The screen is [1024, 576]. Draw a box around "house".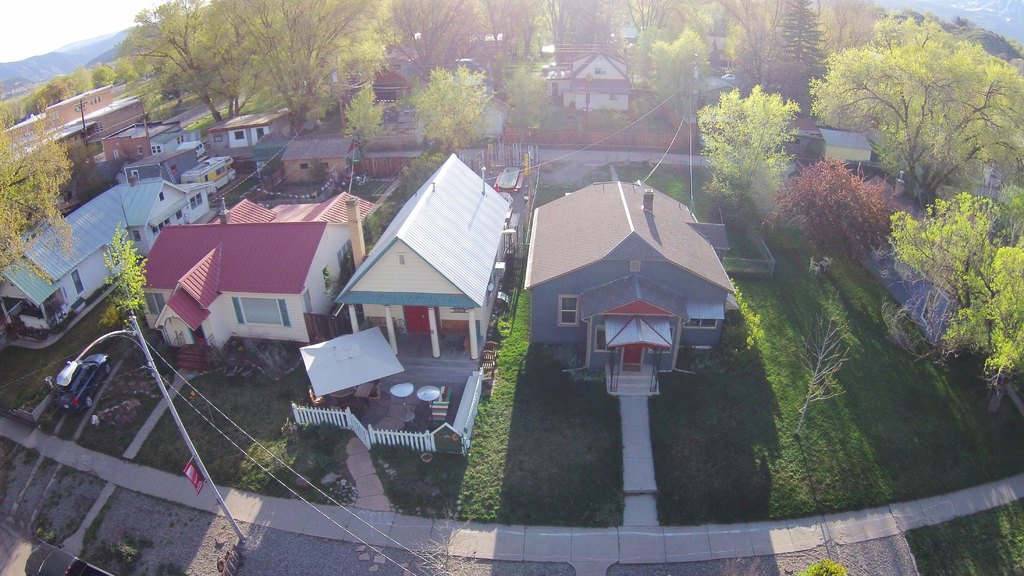
crop(0, 175, 212, 342).
